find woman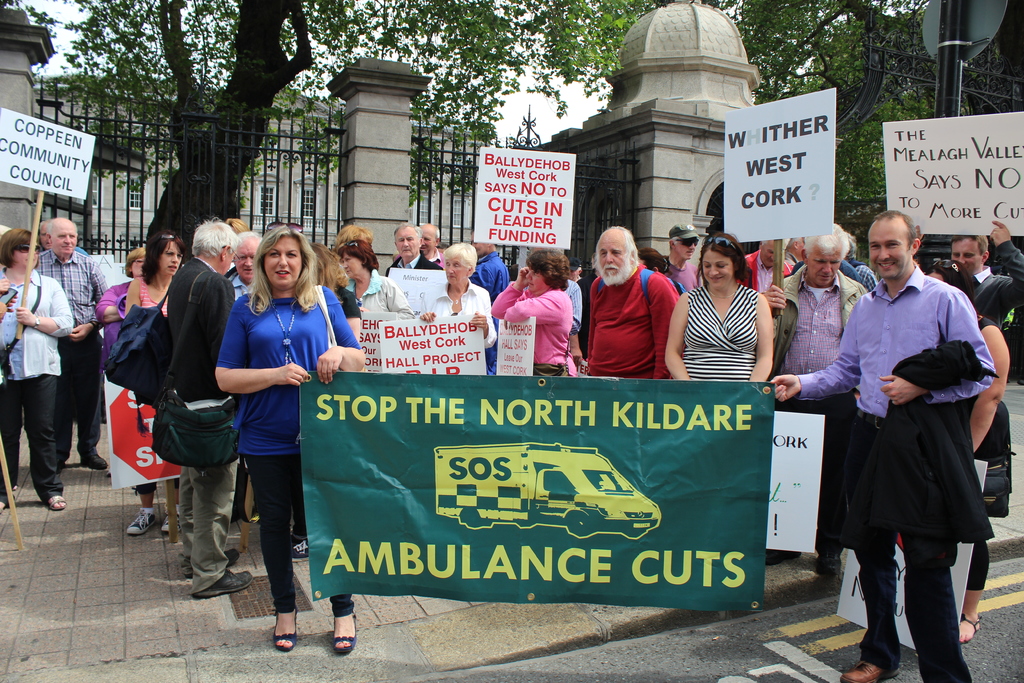
154:220:257:598
